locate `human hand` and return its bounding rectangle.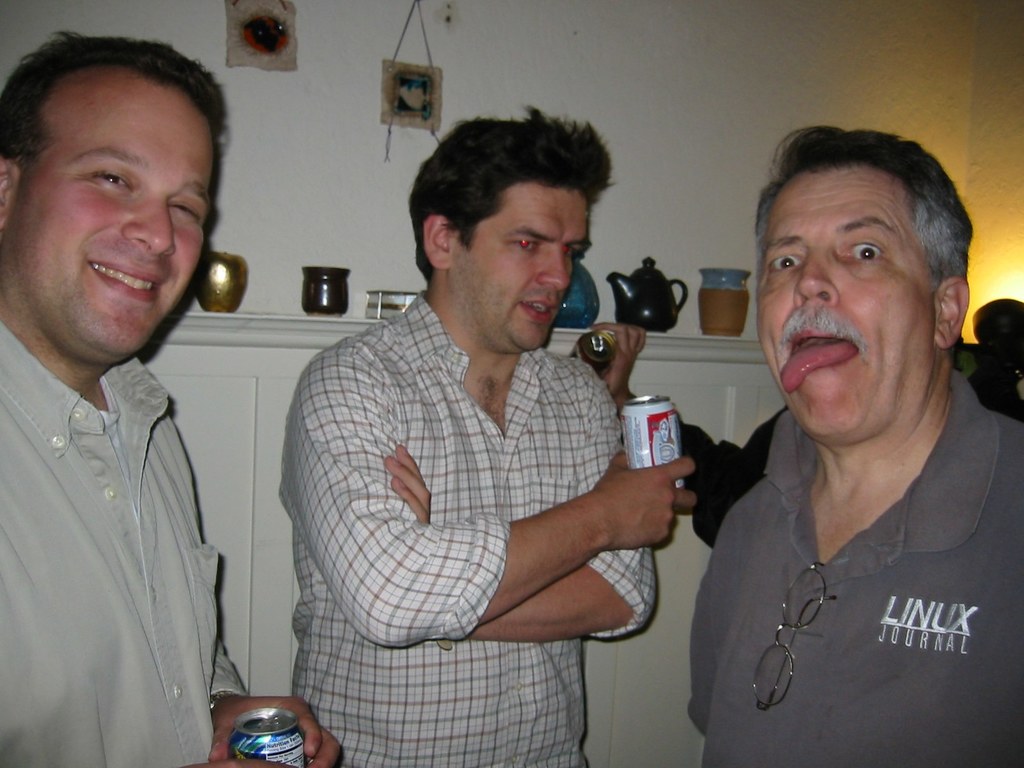
x1=585, y1=464, x2=698, y2=561.
